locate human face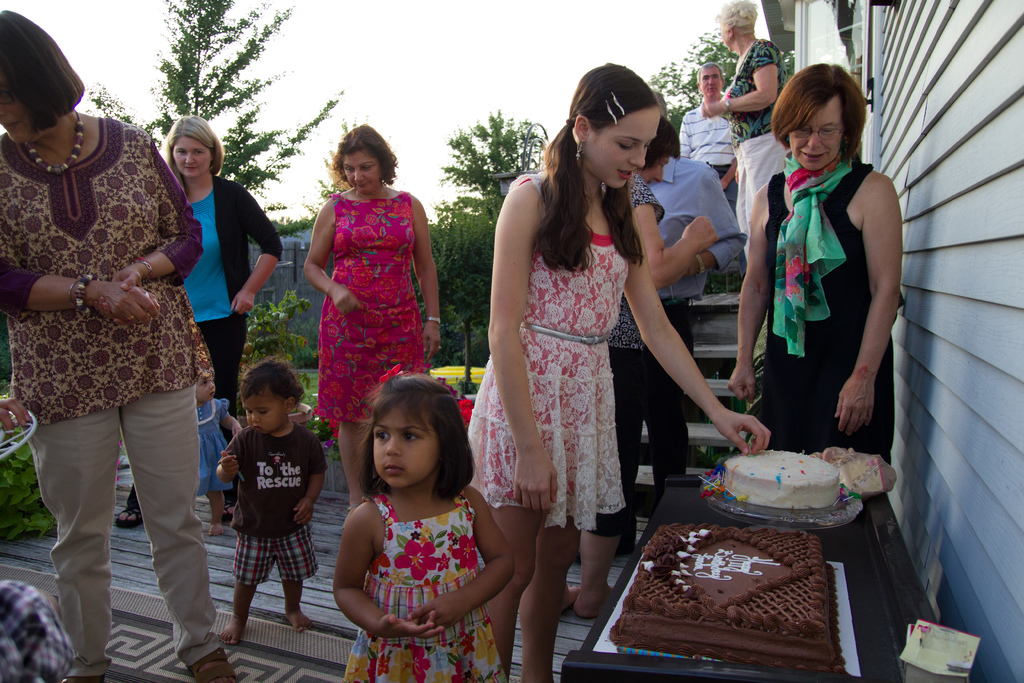
box(700, 68, 720, 94)
